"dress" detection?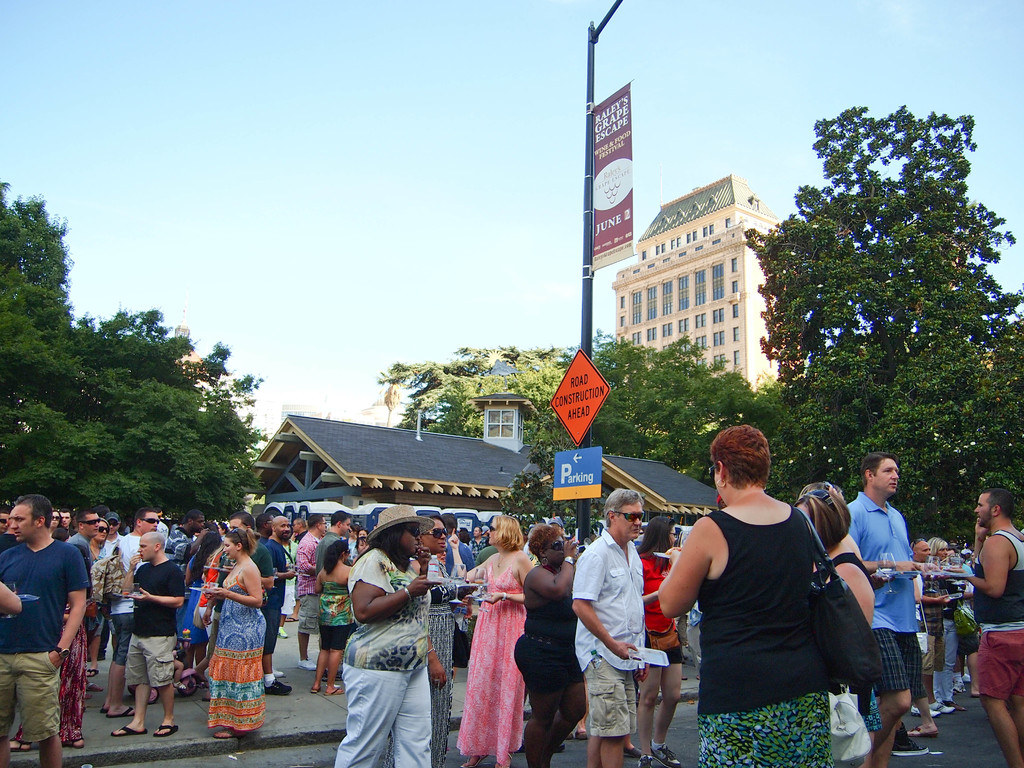
(x1=15, y1=584, x2=93, y2=746)
